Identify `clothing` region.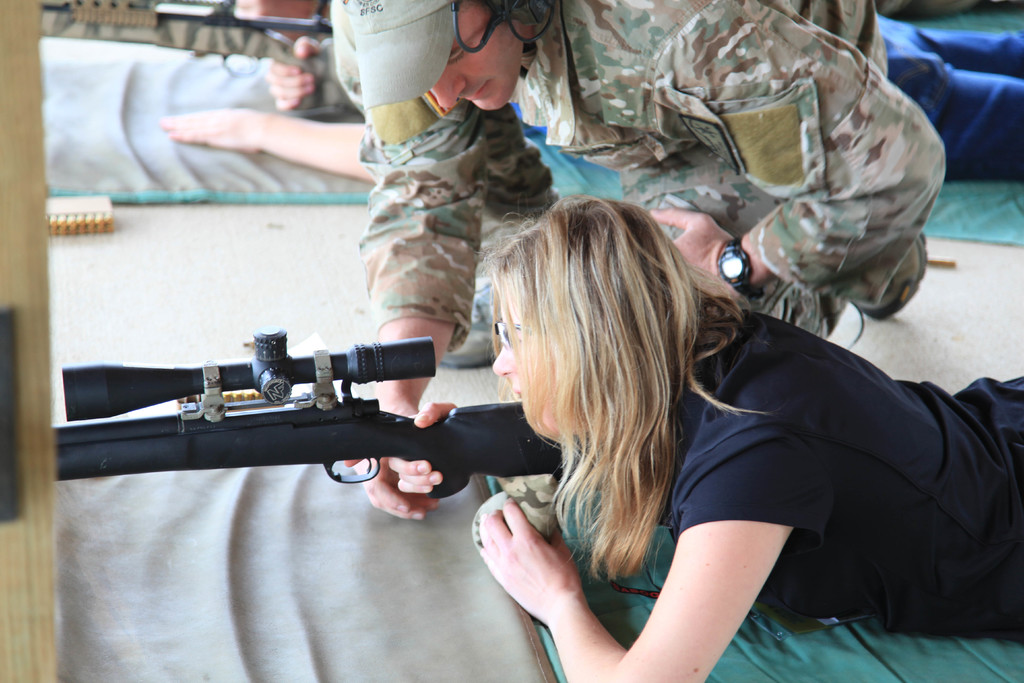
Region: pyautogui.locateOnScreen(354, 0, 948, 368).
